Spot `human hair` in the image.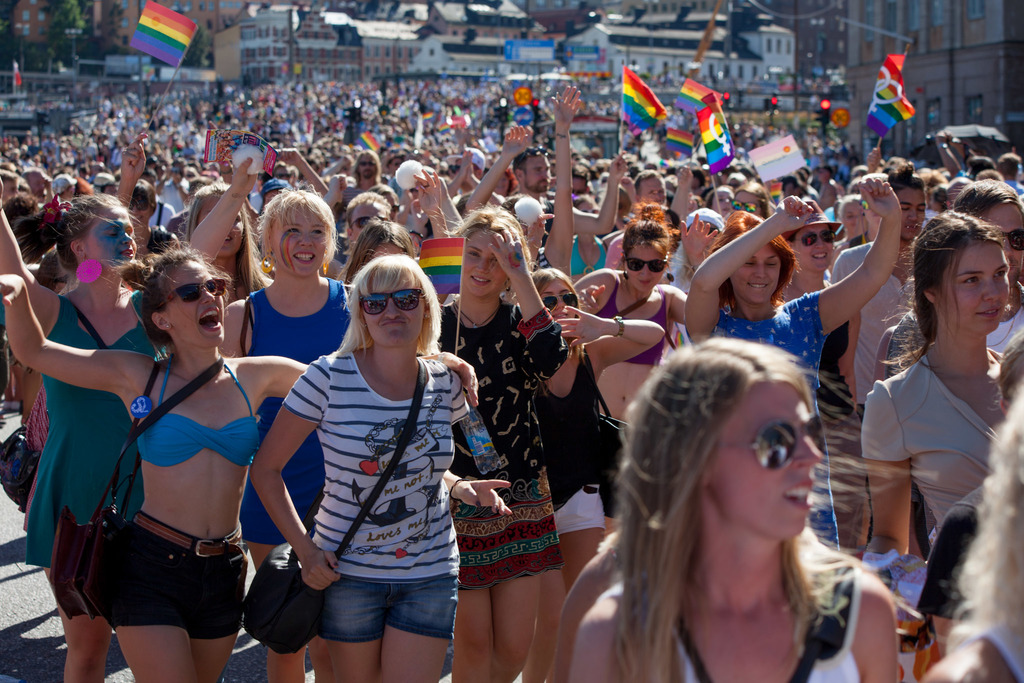
`human hair` found at x1=878 y1=206 x2=1008 y2=422.
